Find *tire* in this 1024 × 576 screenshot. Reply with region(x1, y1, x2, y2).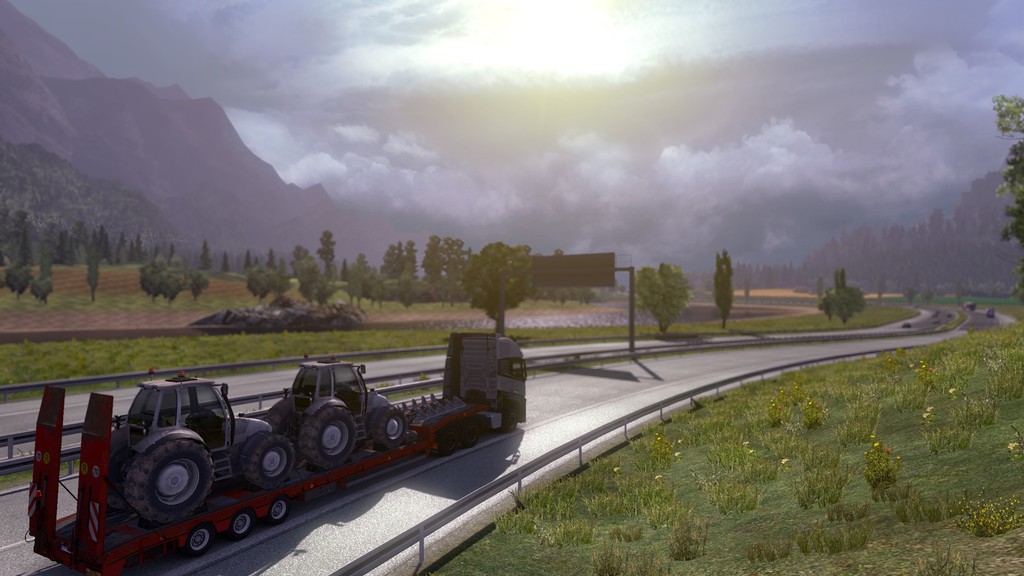
region(371, 406, 410, 449).
